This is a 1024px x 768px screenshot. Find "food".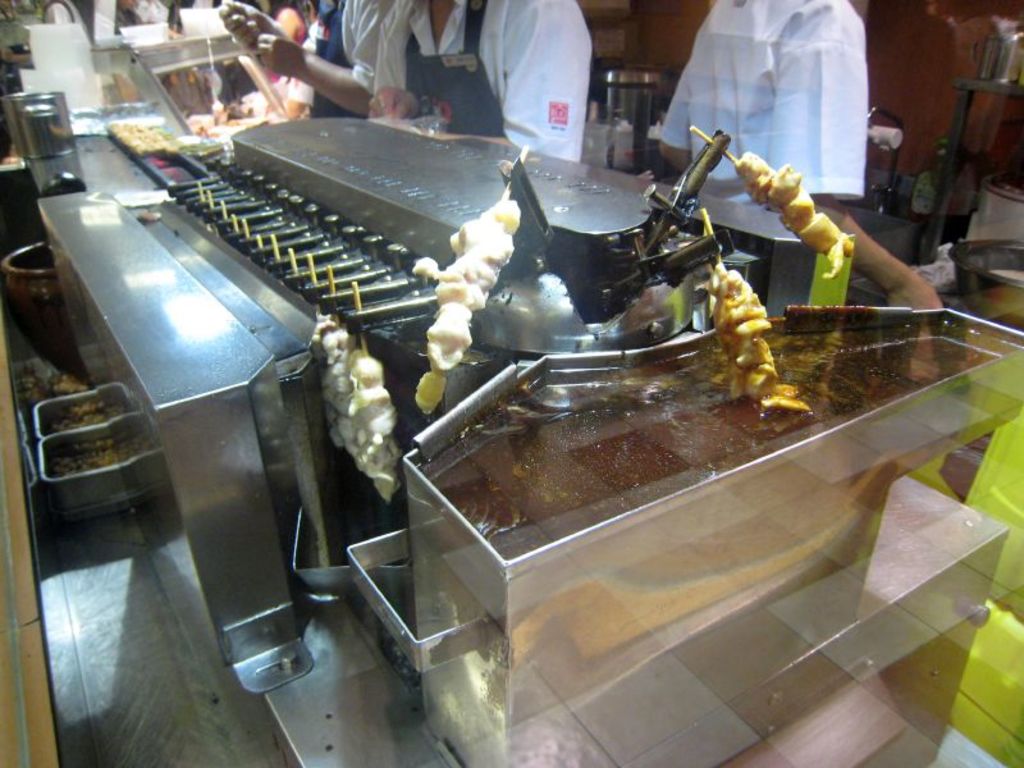
Bounding box: {"left": 412, "top": 197, "right": 522, "bottom": 417}.
